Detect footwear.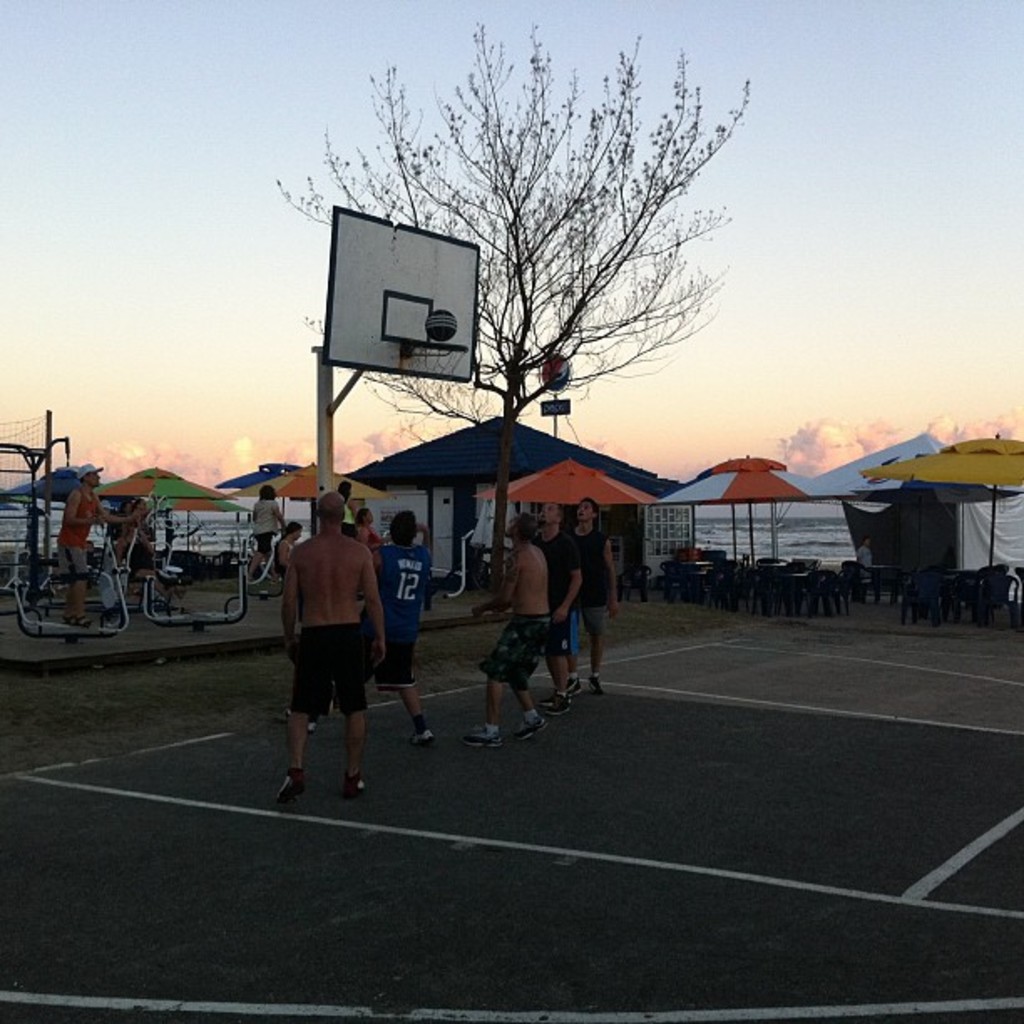
Detected at detection(345, 776, 378, 791).
